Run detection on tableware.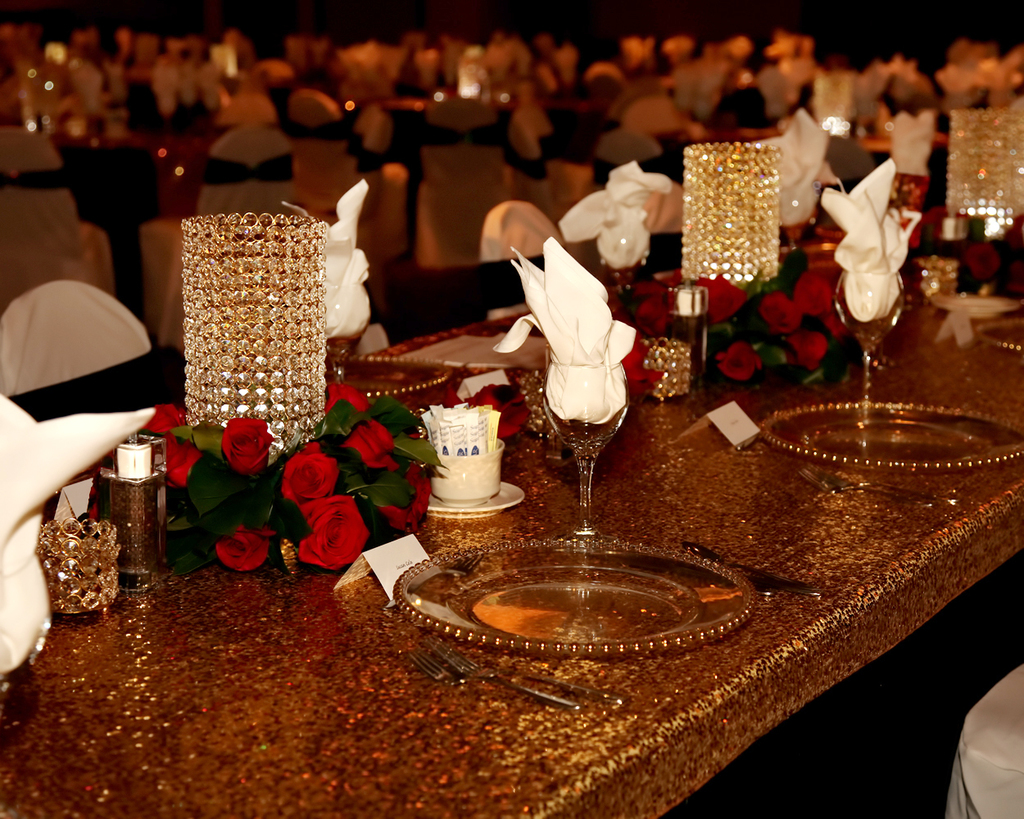
Result: left=342, top=354, right=452, bottom=401.
